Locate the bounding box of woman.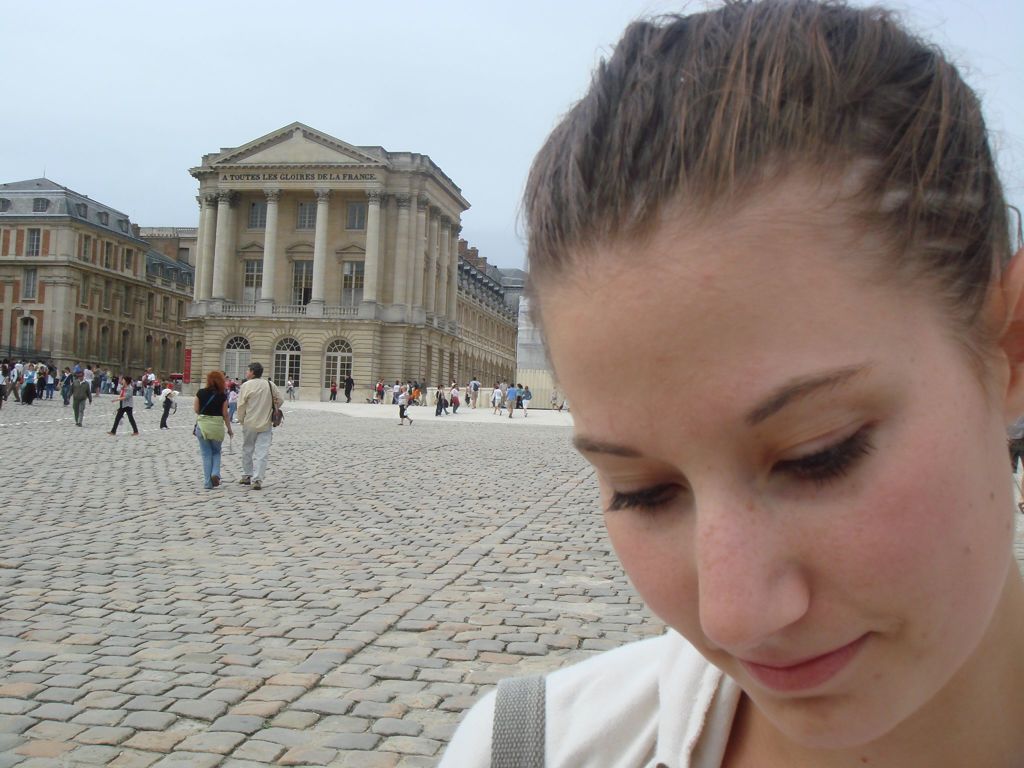
Bounding box: select_region(106, 376, 141, 436).
